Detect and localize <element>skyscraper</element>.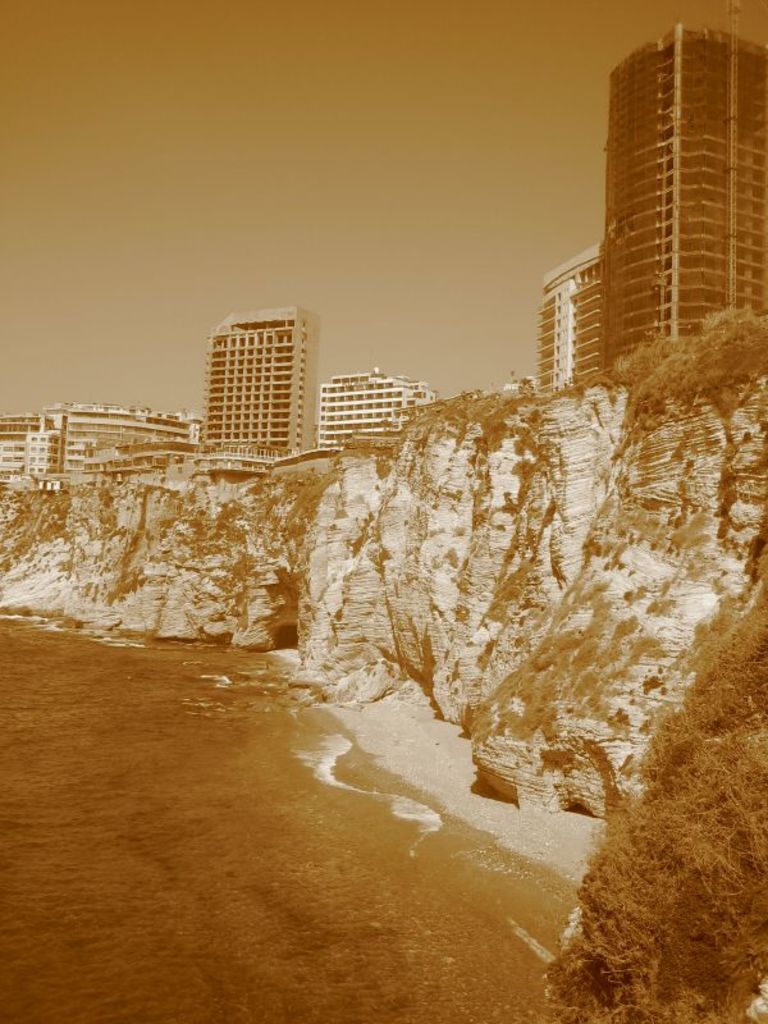
Localized at box=[186, 297, 346, 457].
